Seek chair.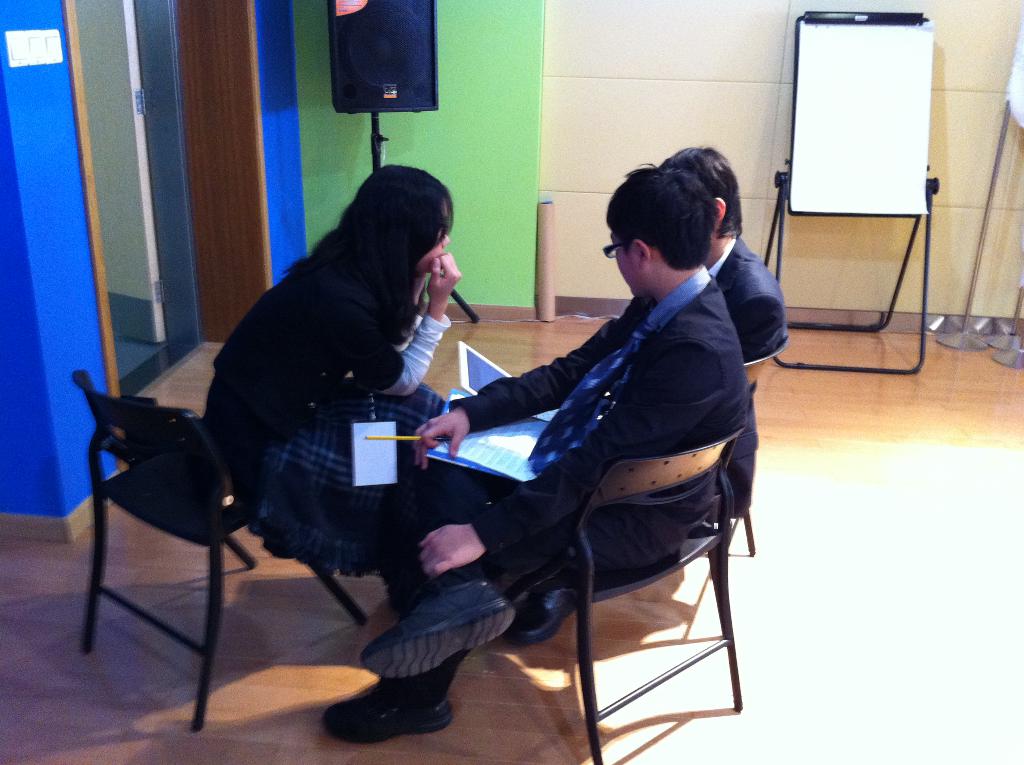
pyautogui.locateOnScreen(497, 427, 749, 764).
